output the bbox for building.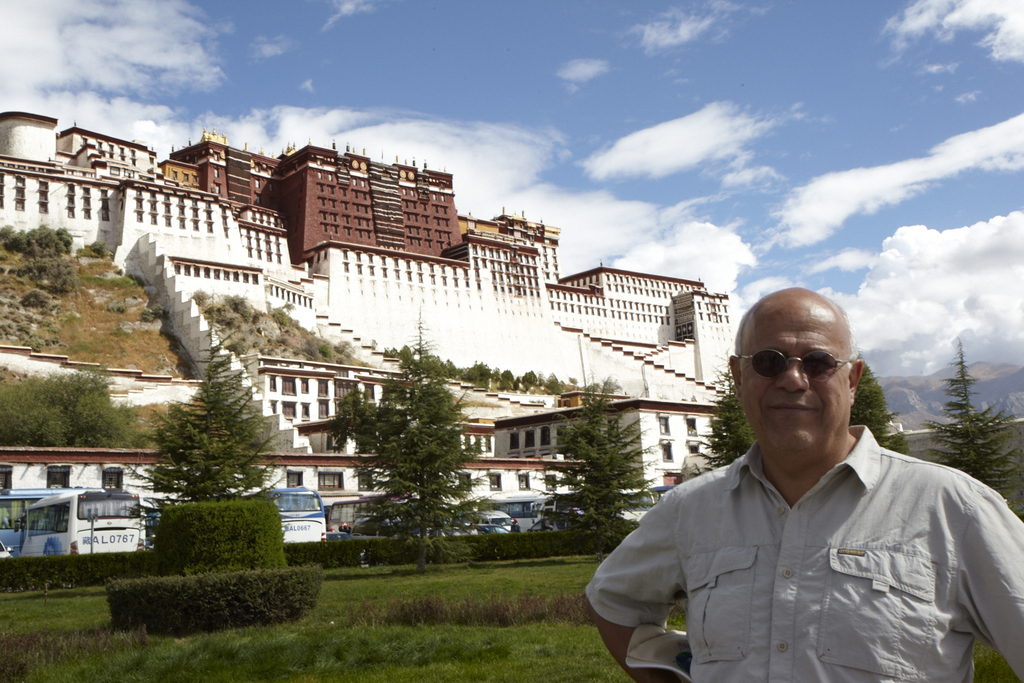
rect(168, 153, 454, 268).
